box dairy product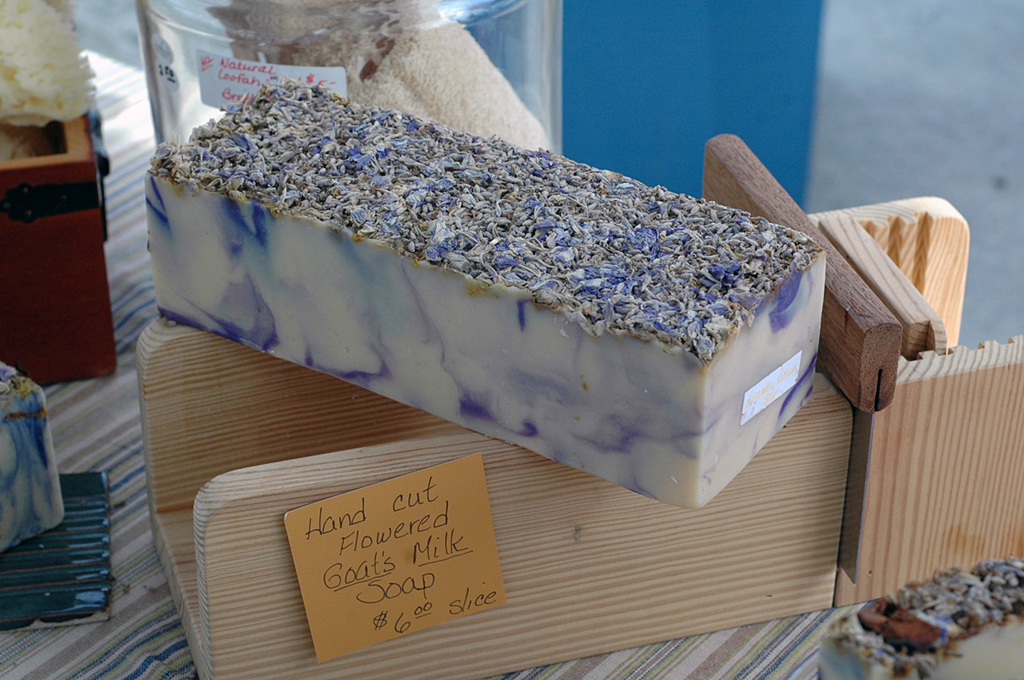
box=[134, 73, 885, 468]
